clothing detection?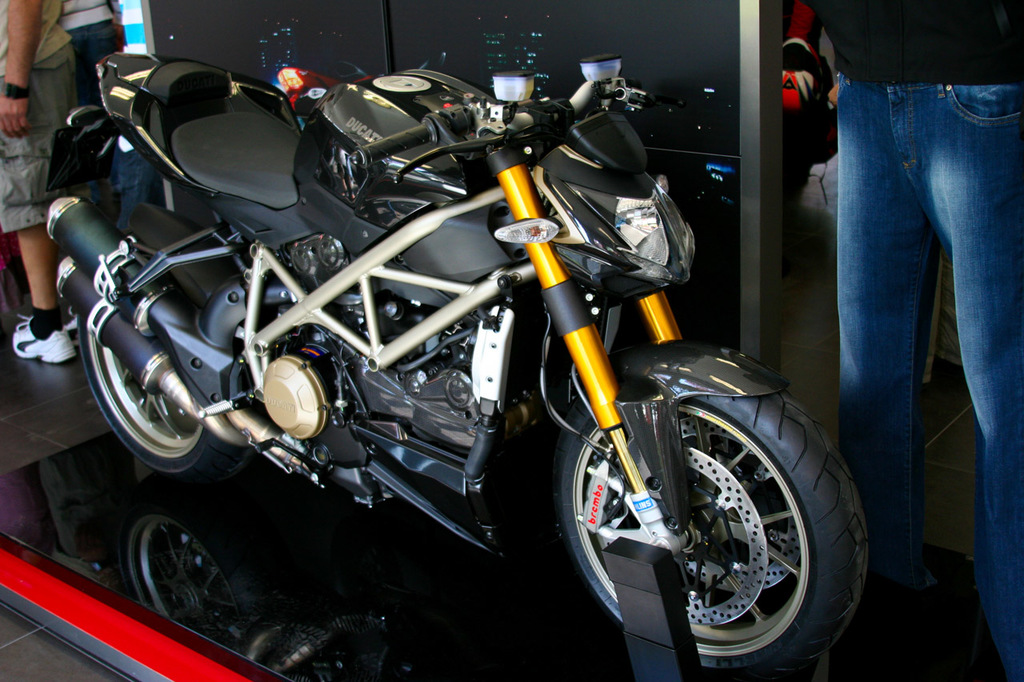
{"left": 63, "top": 0, "right": 127, "bottom": 101}
